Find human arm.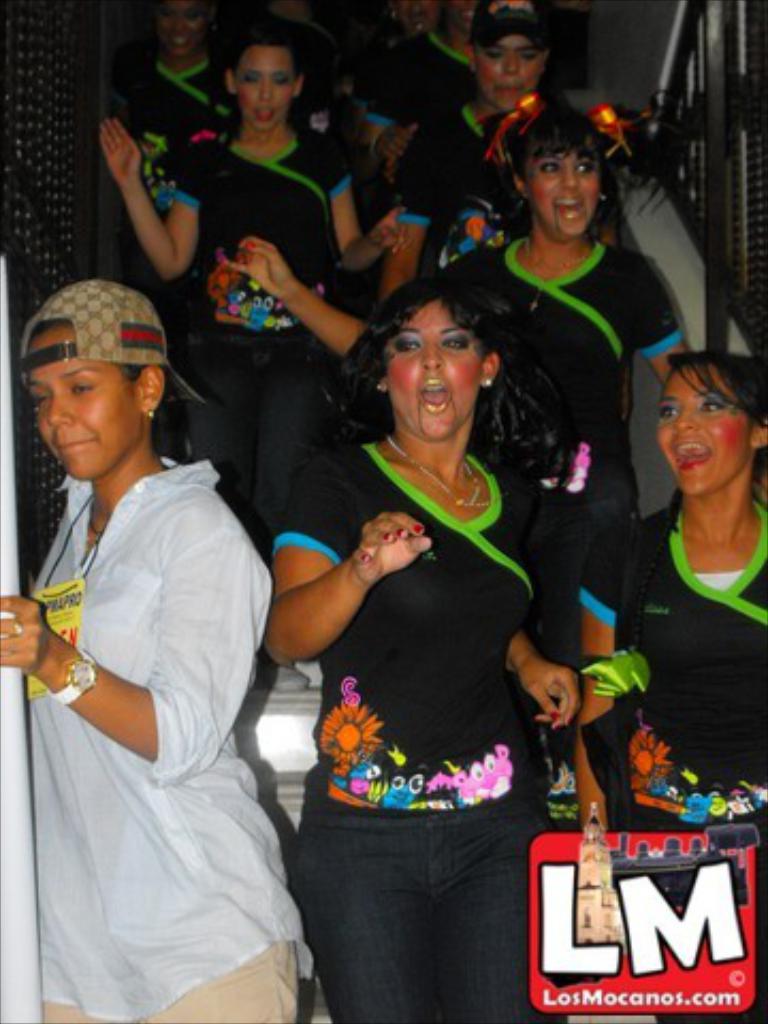
[x1=497, y1=625, x2=580, y2=736].
